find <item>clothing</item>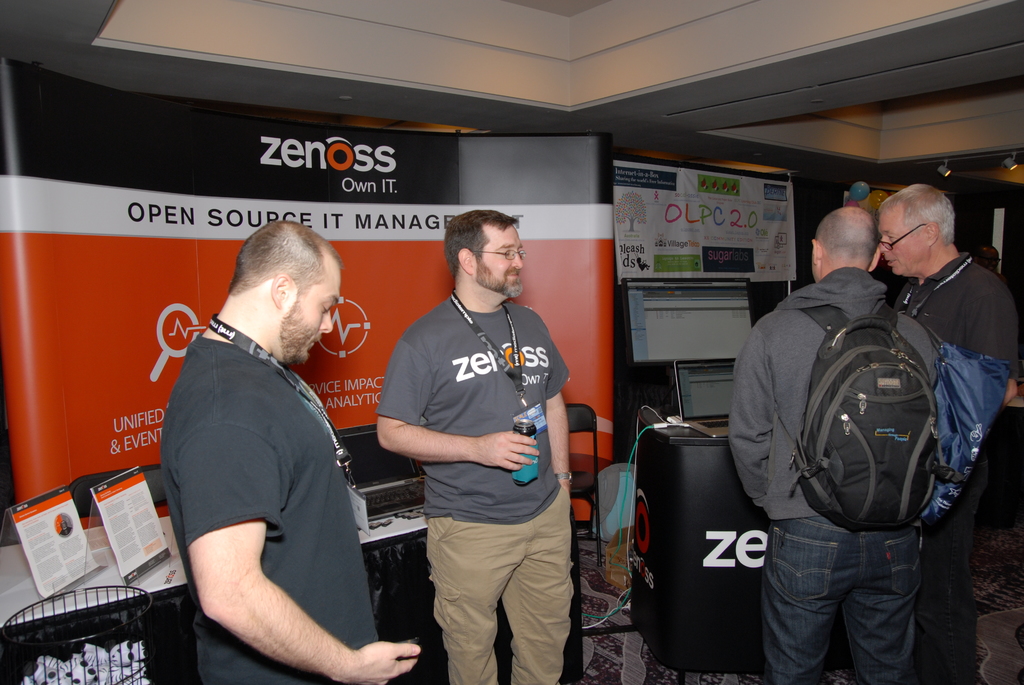
[x1=151, y1=340, x2=368, y2=684]
